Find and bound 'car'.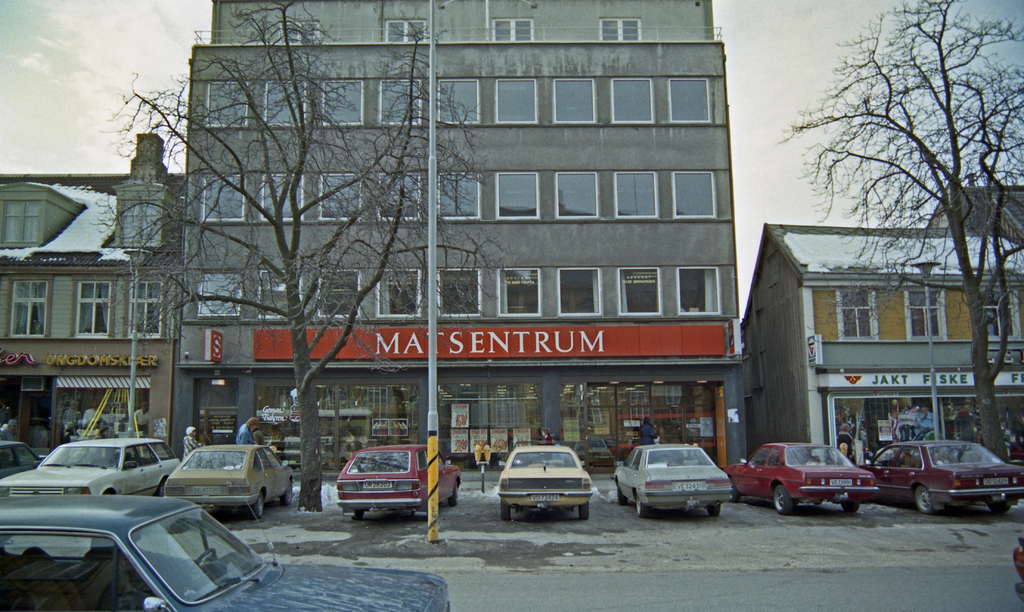
Bound: 614:447:732:517.
